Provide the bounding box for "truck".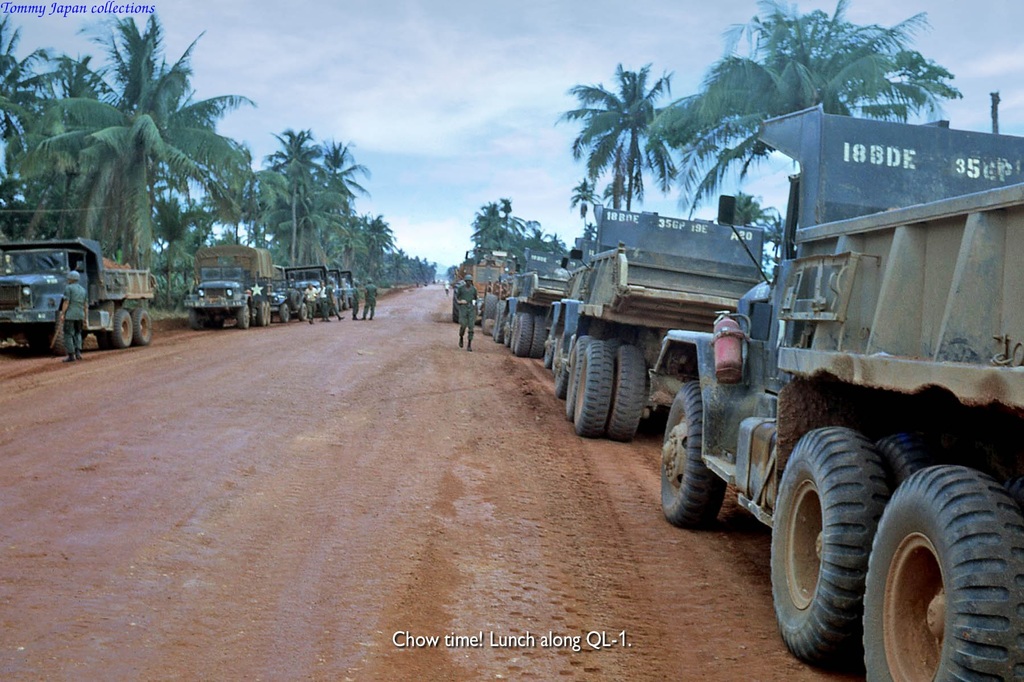
bbox(2, 223, 152, 358).
